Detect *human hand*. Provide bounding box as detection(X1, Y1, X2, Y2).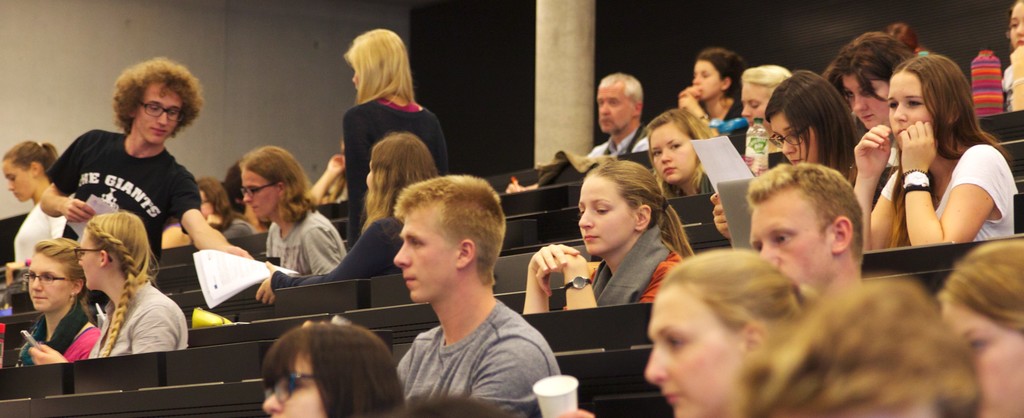
detection(221, 244, 254, 262).
